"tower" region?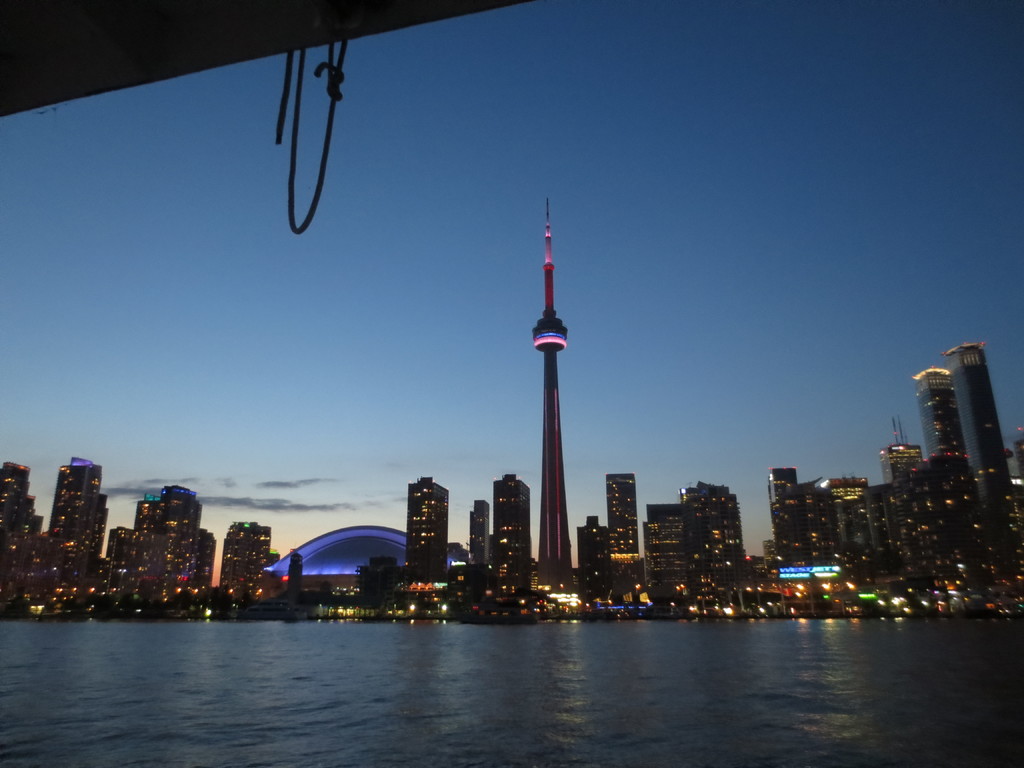
<box>495,477,530,607</box>
